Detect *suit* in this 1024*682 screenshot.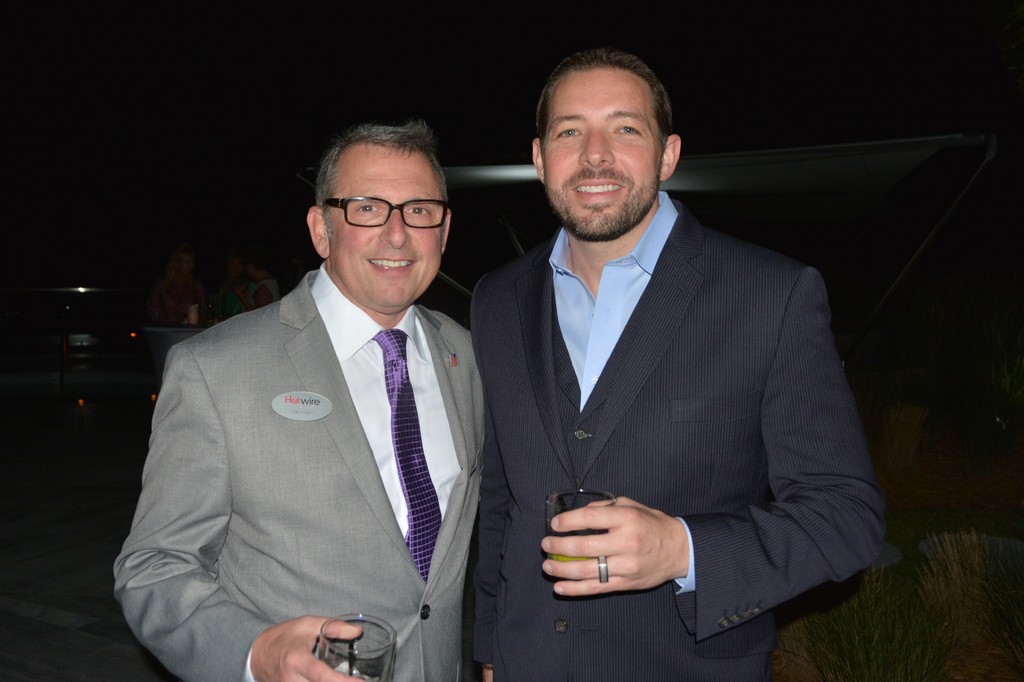
Detection: BBox(465, 115, 868, 662).
